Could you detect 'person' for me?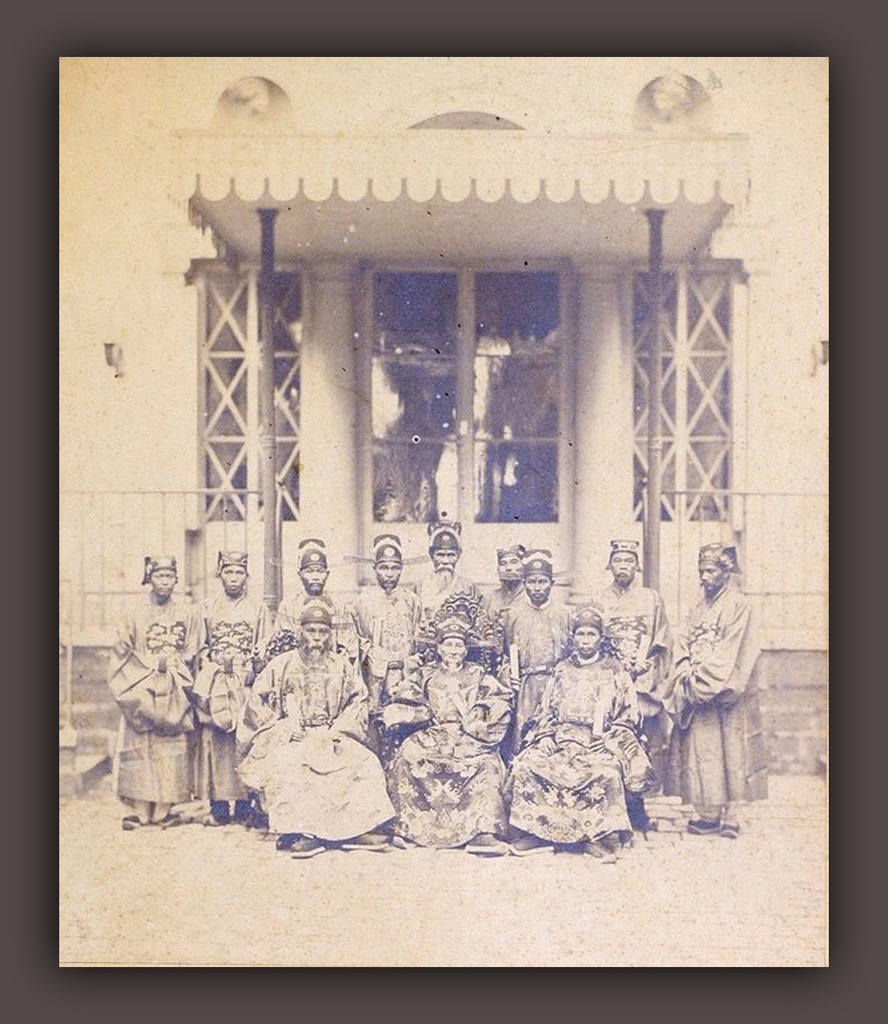
Detection result: bbox=[503, 604, 650, 863].
